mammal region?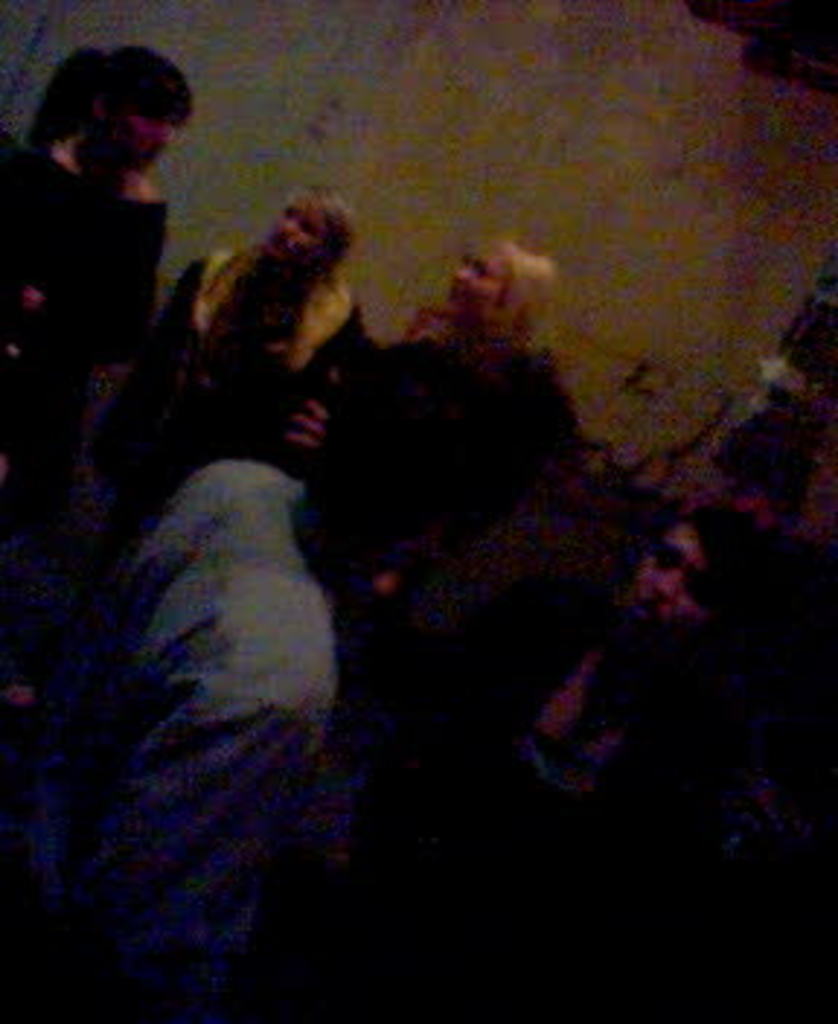
294,247,570,564
